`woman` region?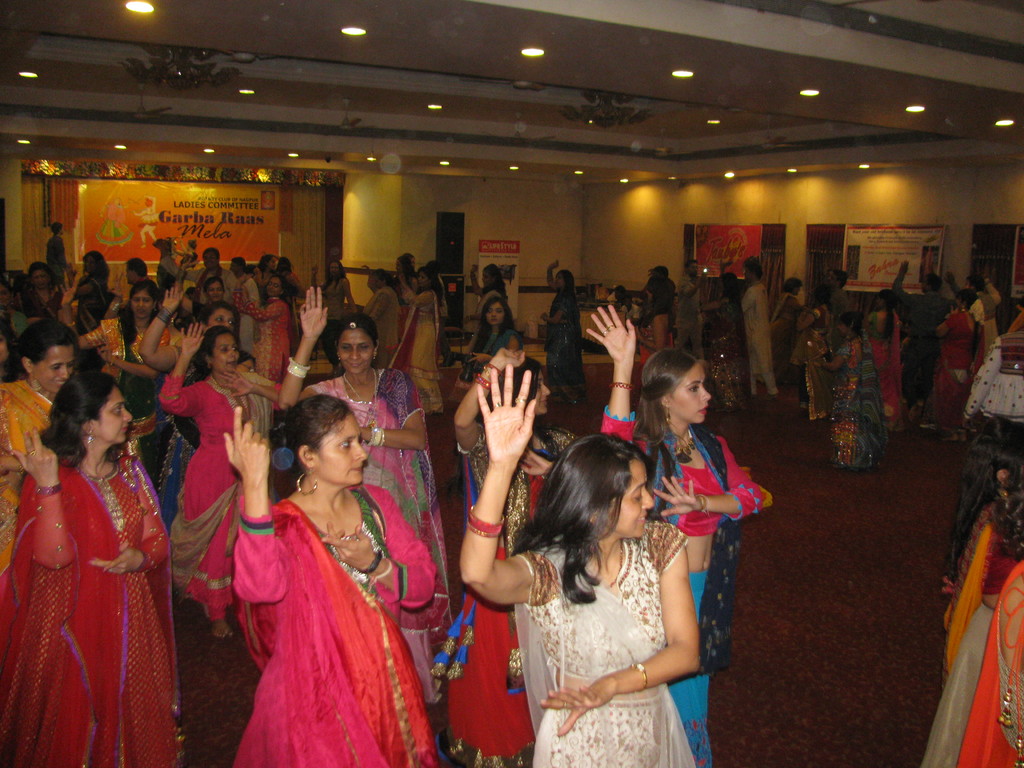
[x1=698, y1=257, x2=753, y2=416]
